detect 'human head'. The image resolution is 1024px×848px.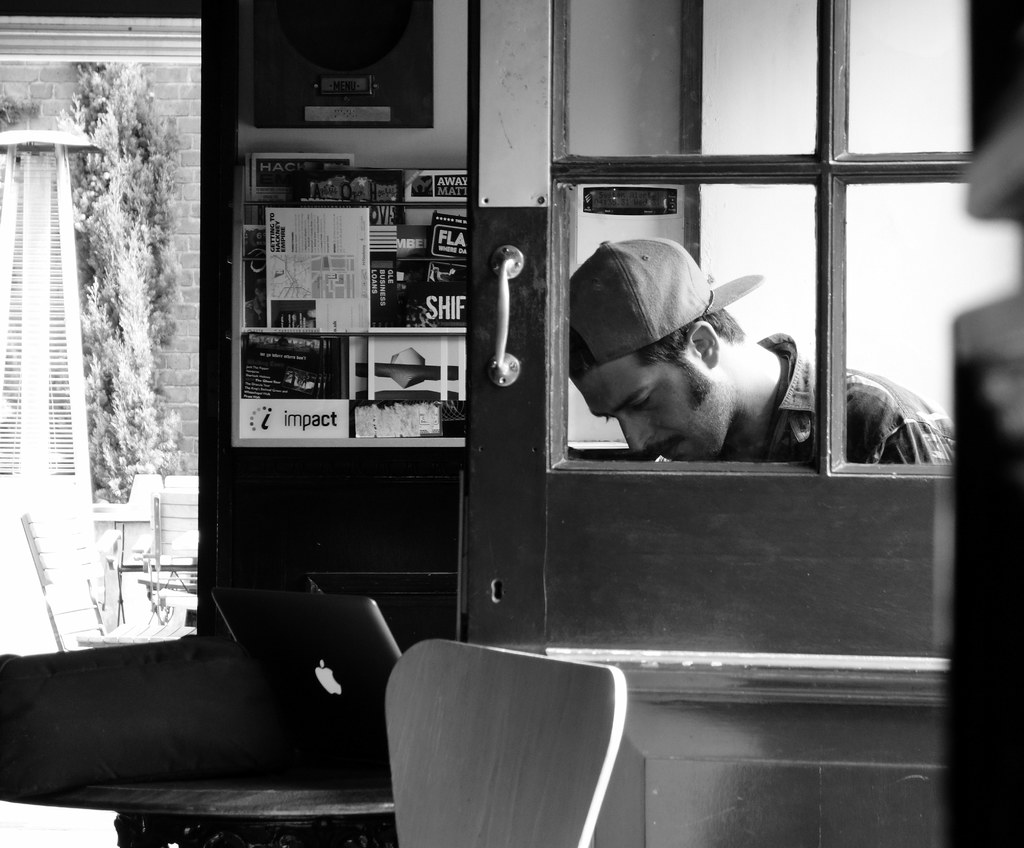
l=573, t=252, r=741, b=440.
